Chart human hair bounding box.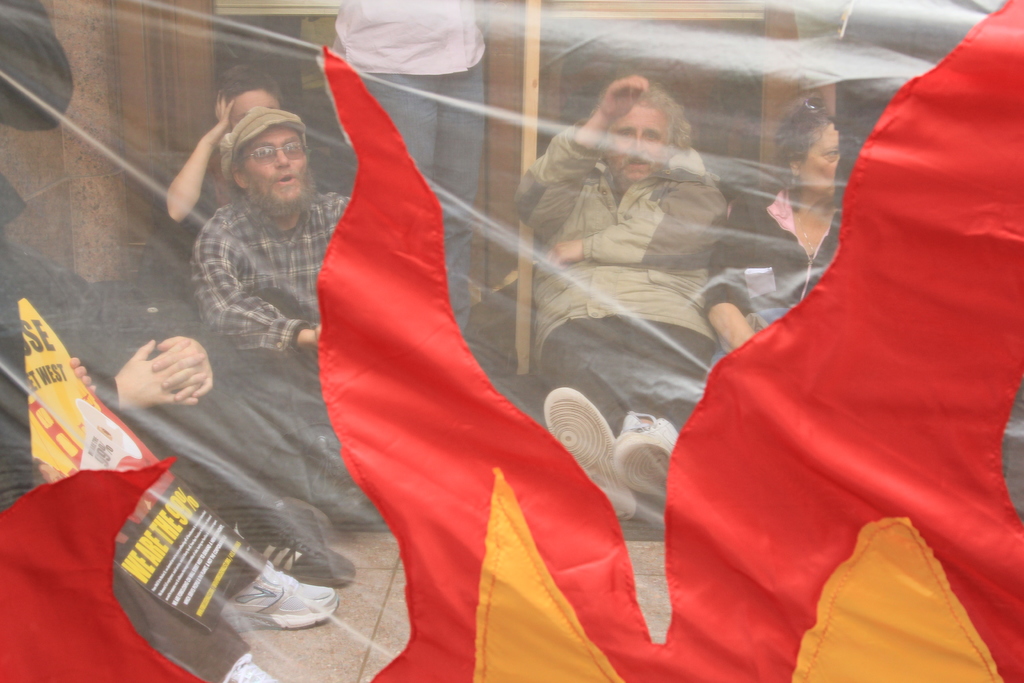
Charted: (770,91,840,205).
